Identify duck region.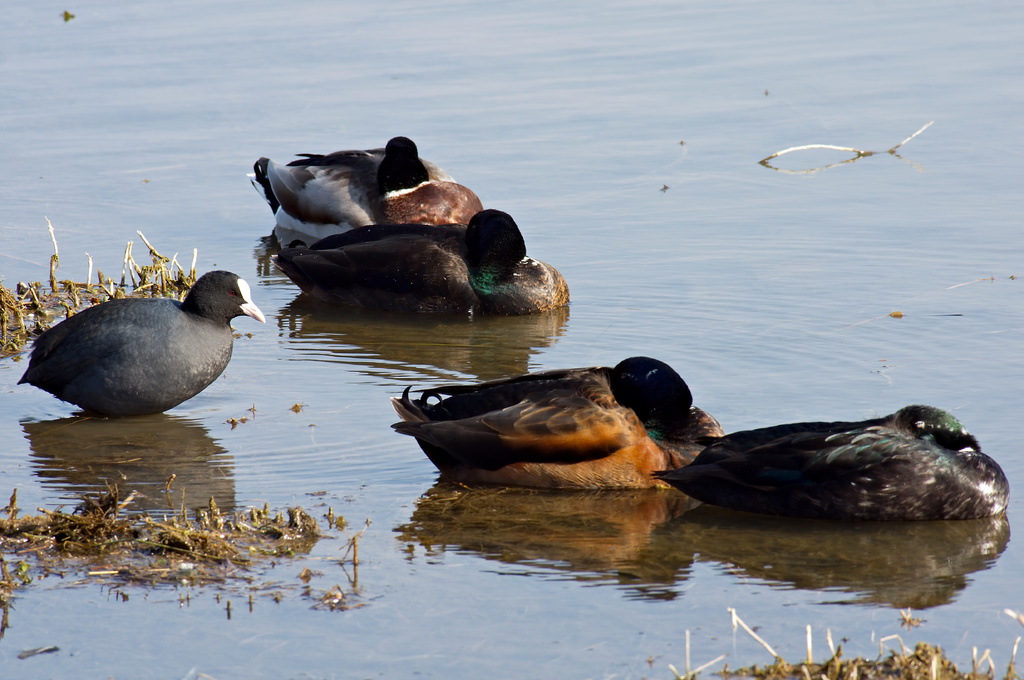
Region: [left=241, top=130, right=472, bottom=236].
